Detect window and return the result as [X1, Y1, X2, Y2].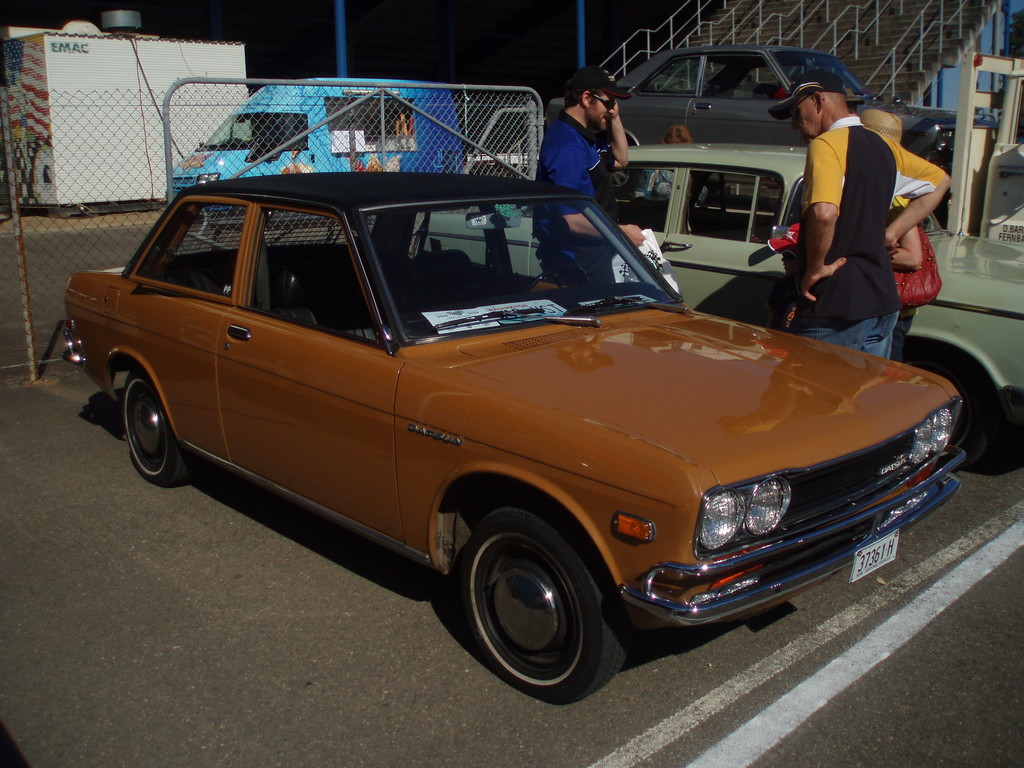
[129, 198, 248, 305].
